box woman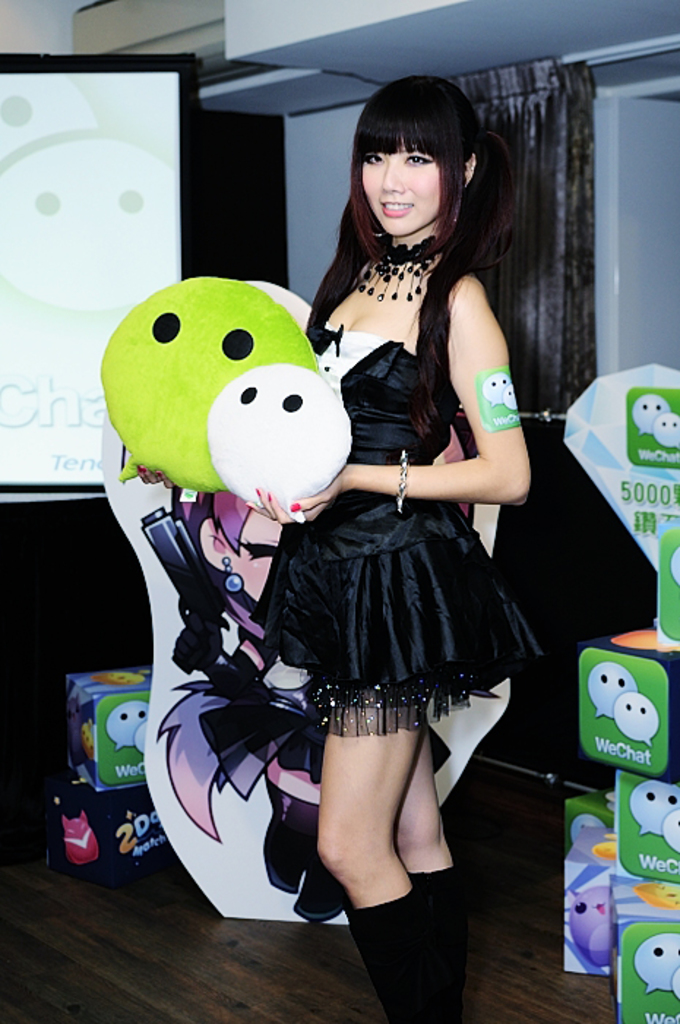
133, 78, 531, 1023
